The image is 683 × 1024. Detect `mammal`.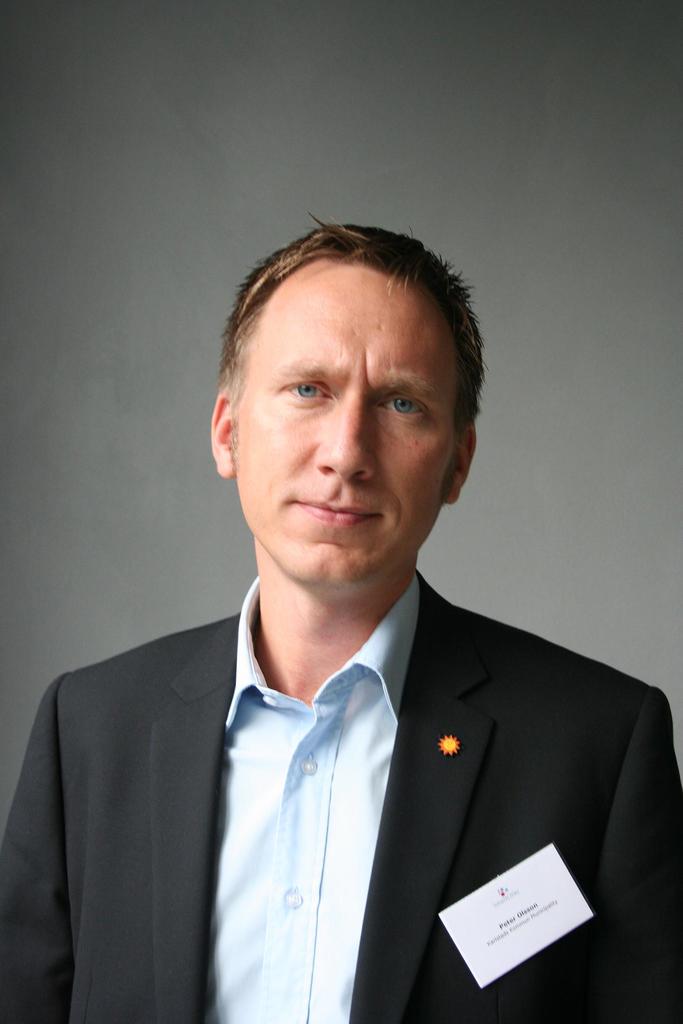
Detection: rect(35, 239, 657, 1014).
